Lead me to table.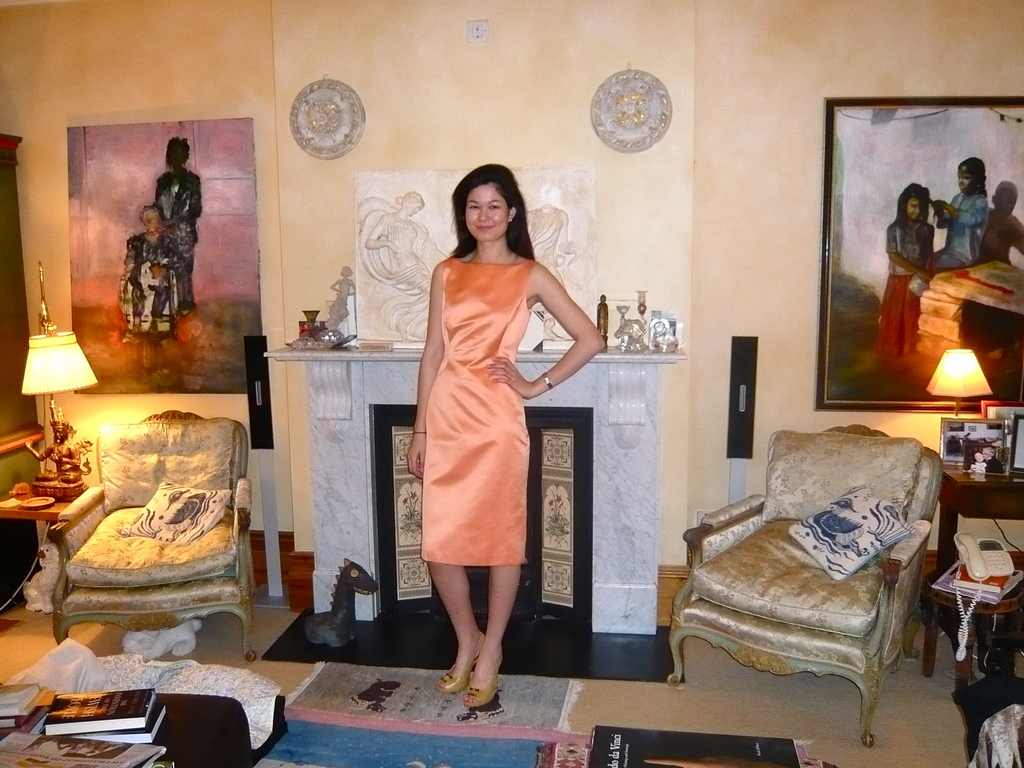
Lead to (x1=930, y1=461, x2=1023, y2=676).
